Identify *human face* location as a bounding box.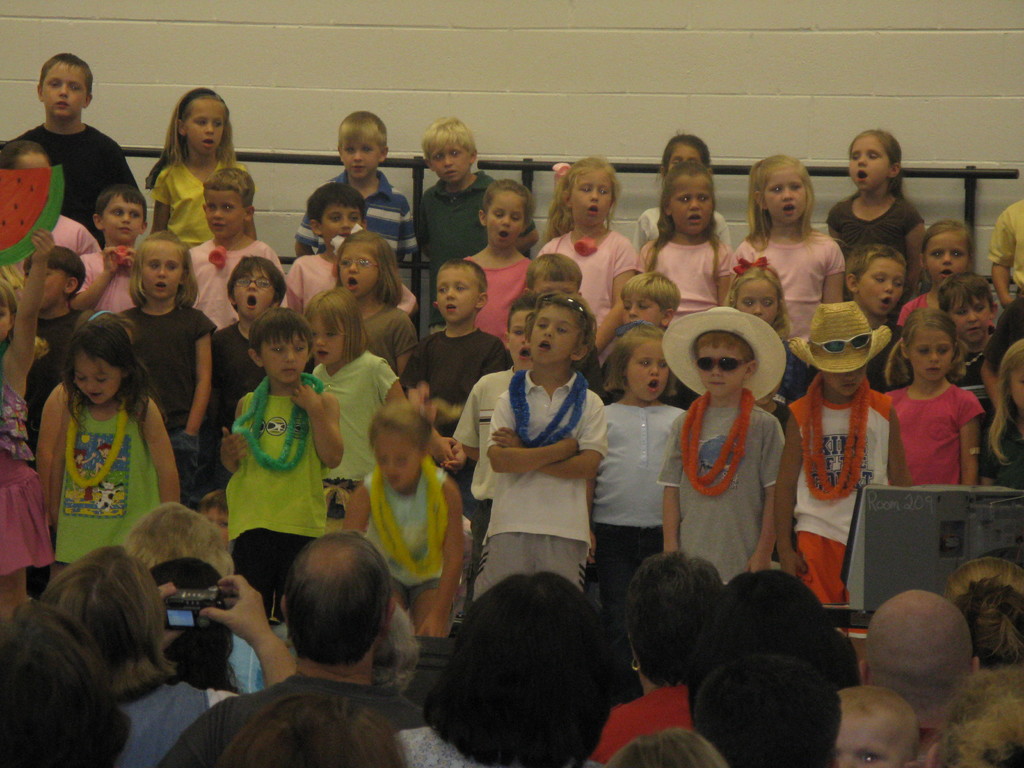
crop(911, 328, 950, 381).
